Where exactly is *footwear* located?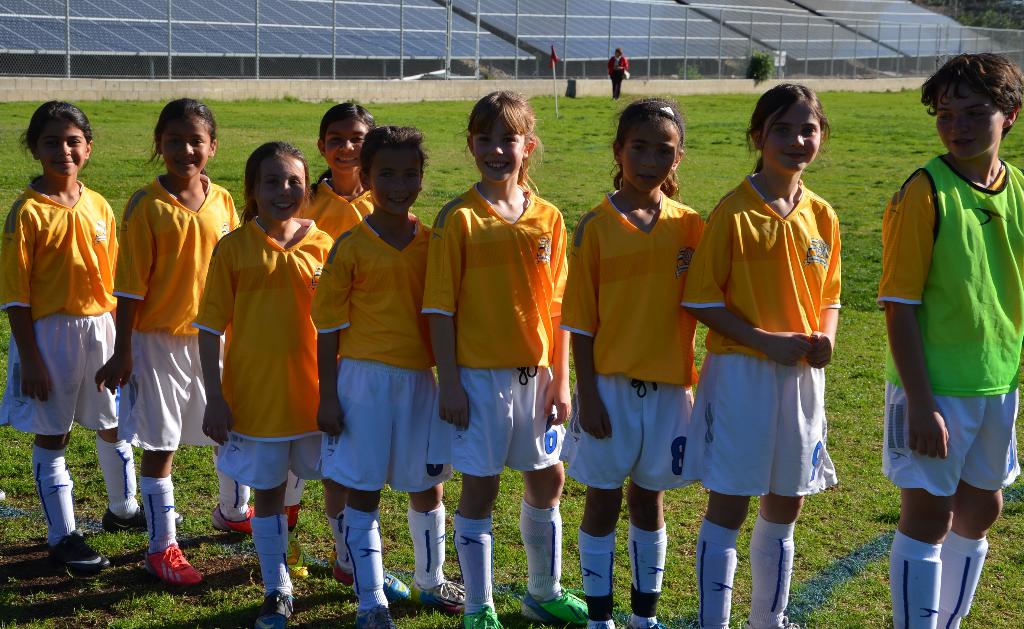
Its bounding box is BBox(462, 606, 505, 628).
